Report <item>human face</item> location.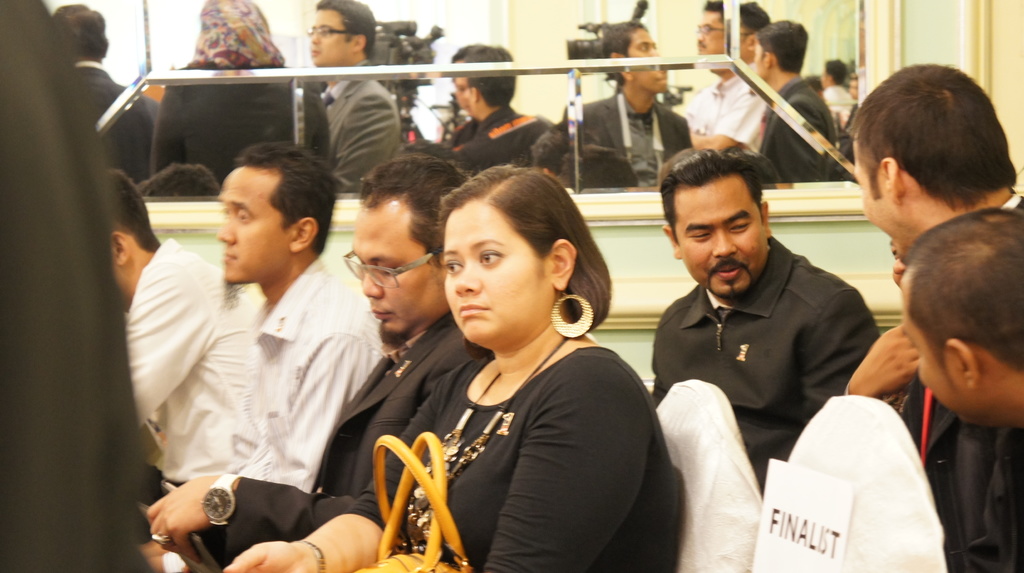
Report: bbox=[358, 205, 436, 343].
